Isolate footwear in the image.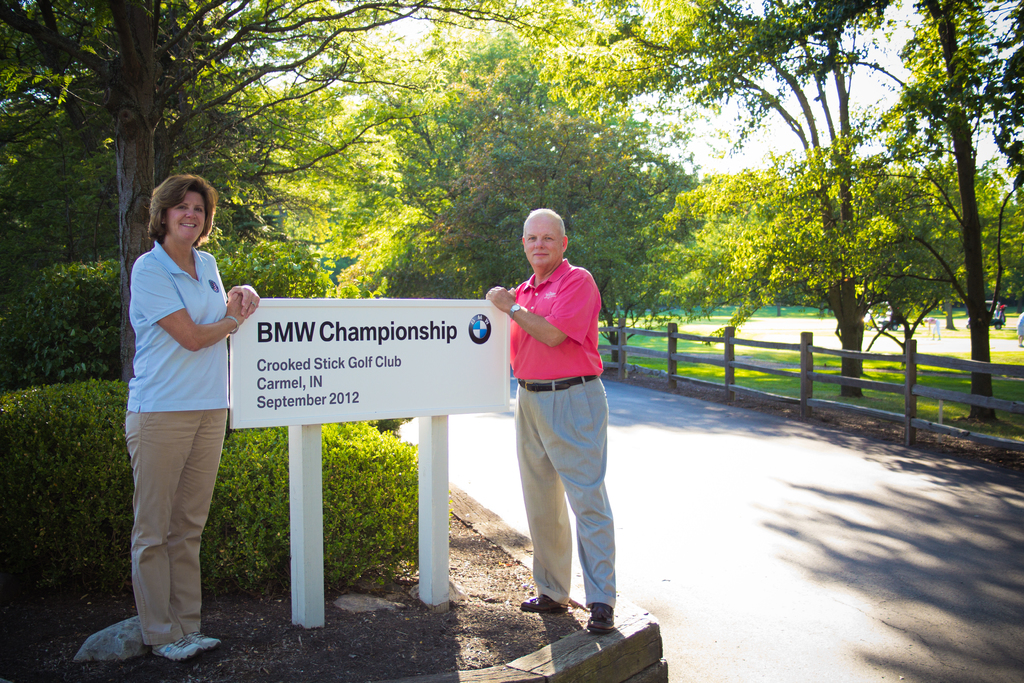
Isolated region: {"x1": 583, "y1": 602, "x2": 616, "y2": 633}.
